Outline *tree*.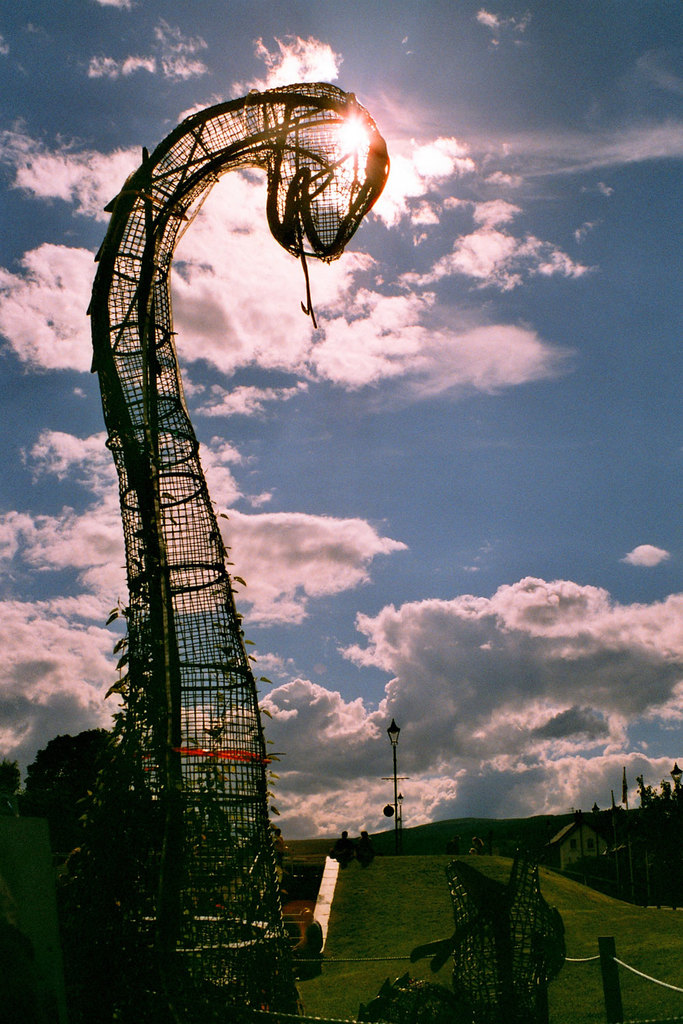
Outline: BBox(24, 730, 157, 855).
